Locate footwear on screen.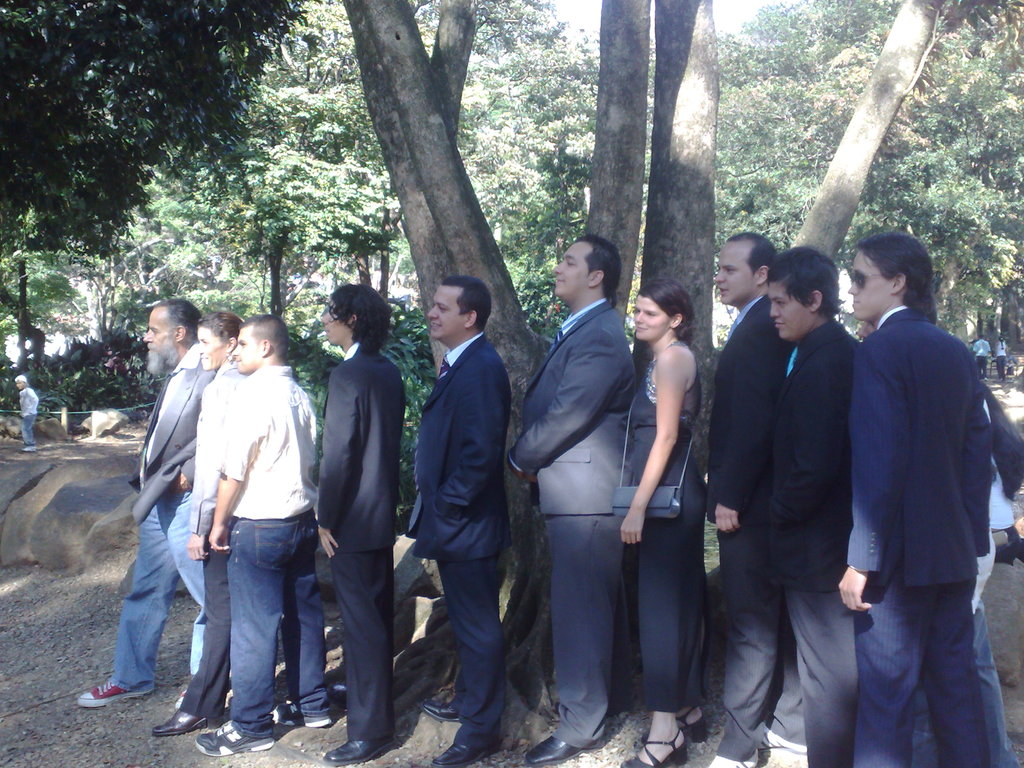
On screen at <region>270, 700, 330, 730</region>.
